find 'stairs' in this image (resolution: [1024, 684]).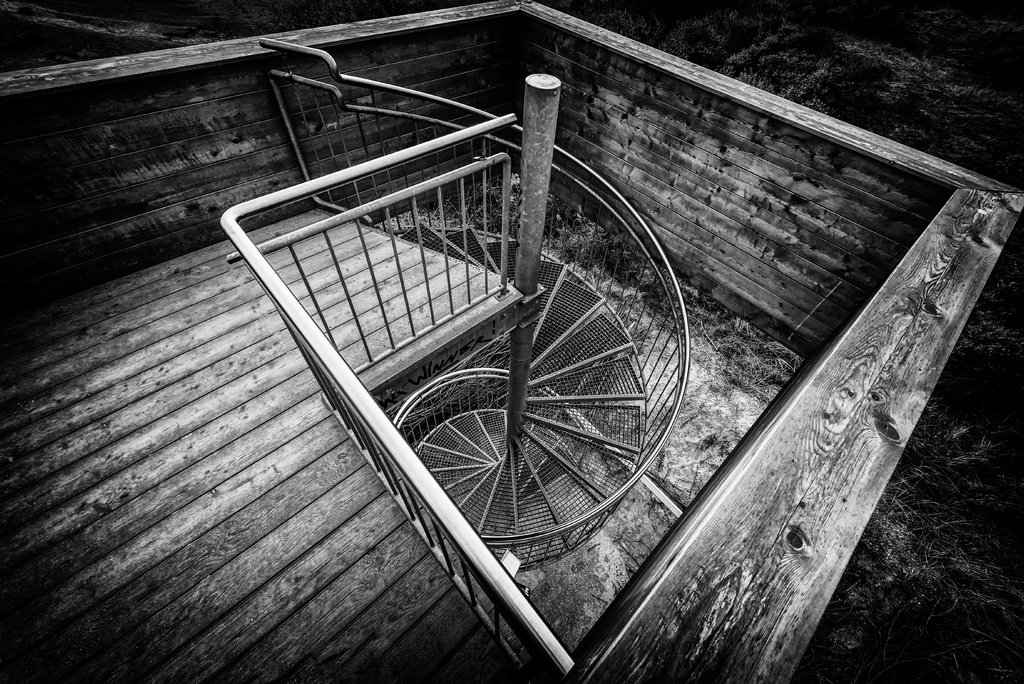
l=398, t=215, r=652, b=558.
